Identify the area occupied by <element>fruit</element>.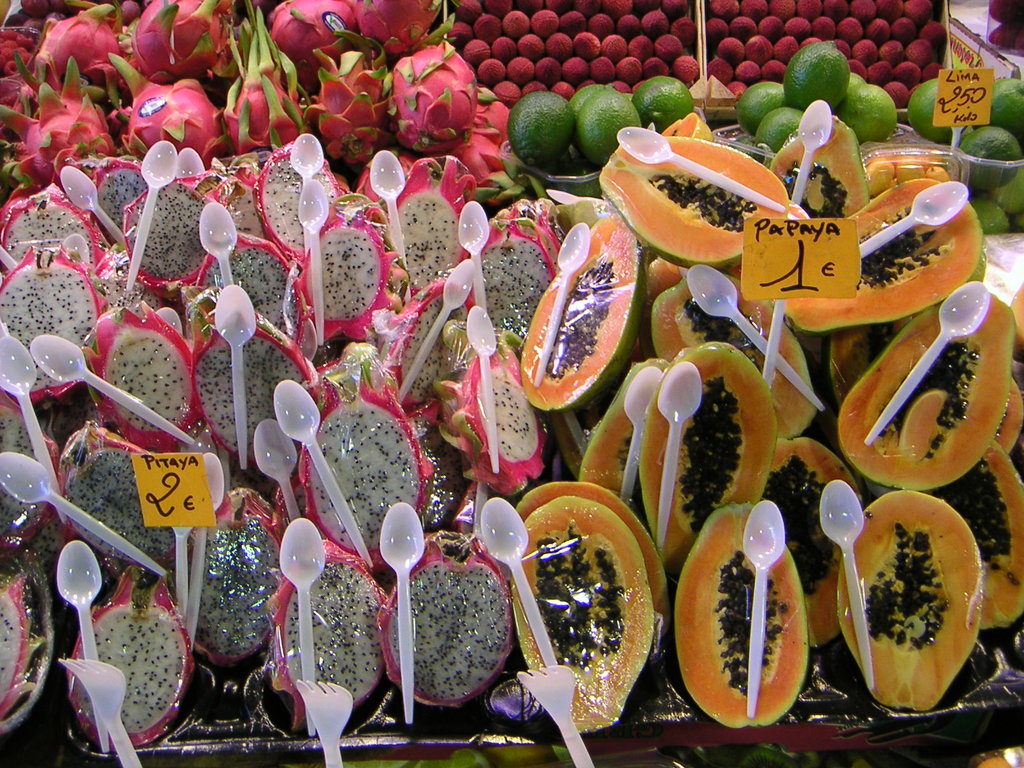
Area: left=520, top=210, right=650, bottom=417.
